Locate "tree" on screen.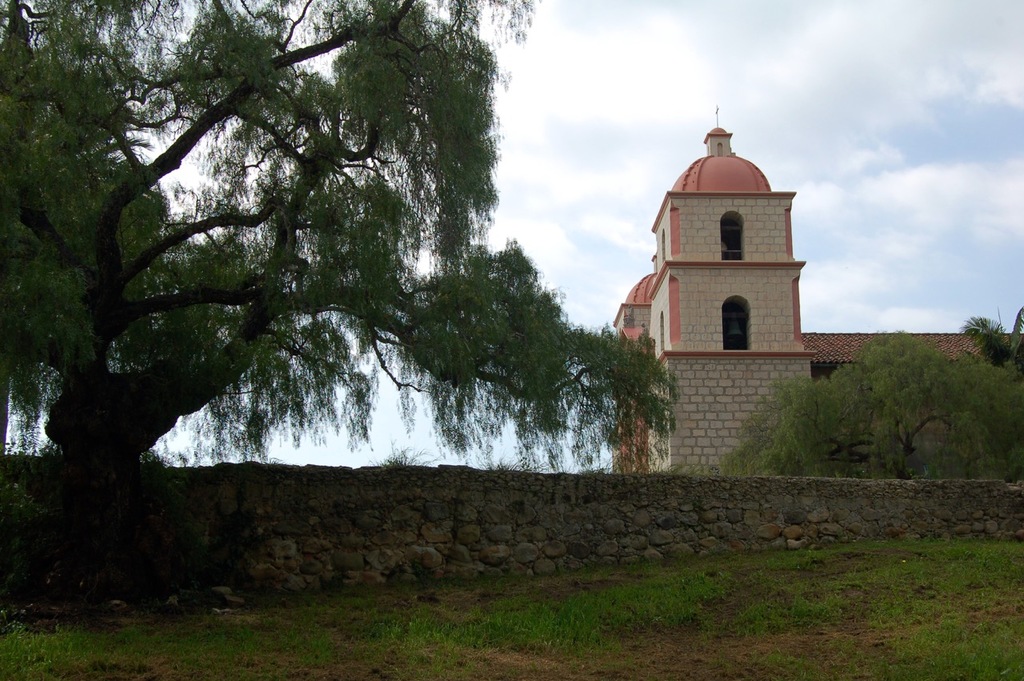
On screen at 11:0:622:579.
